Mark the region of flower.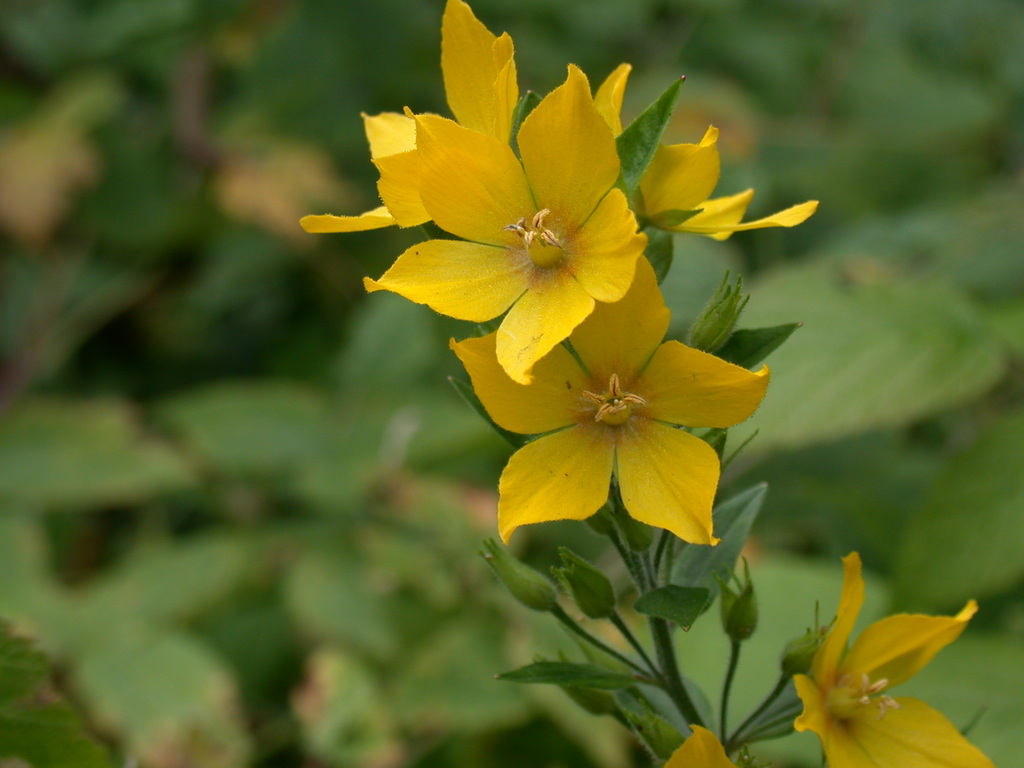
Region: <region>790, 552, 995, 767</region>.
